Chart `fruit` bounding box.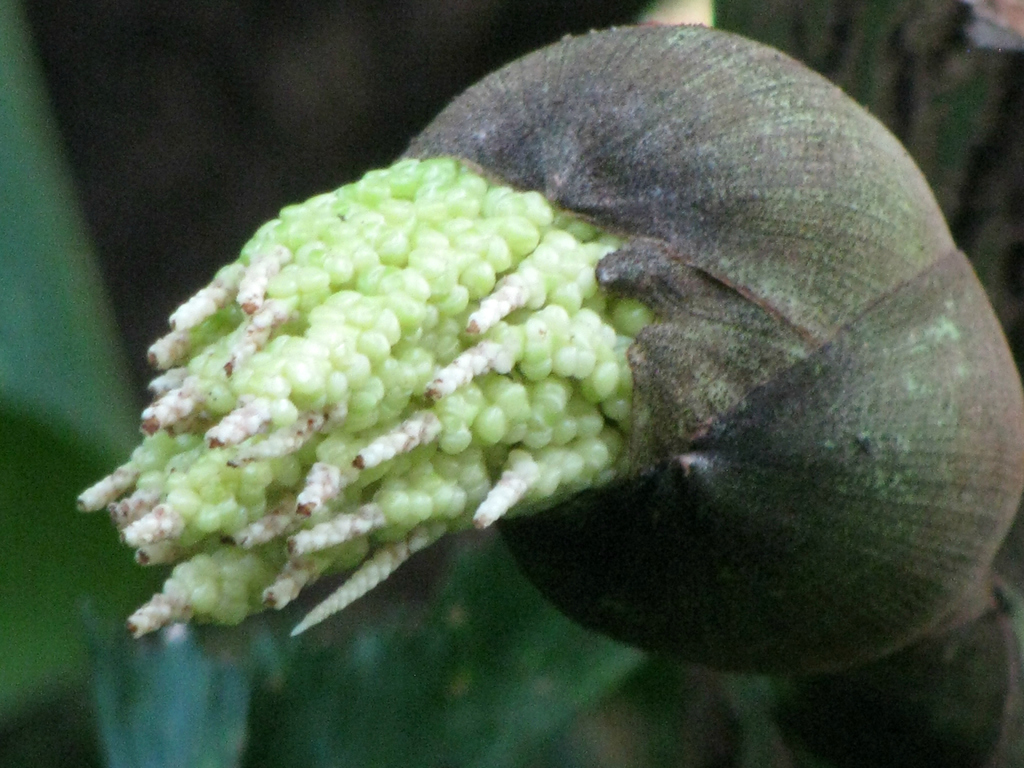
Charted: 250, 52, 963, 684.
